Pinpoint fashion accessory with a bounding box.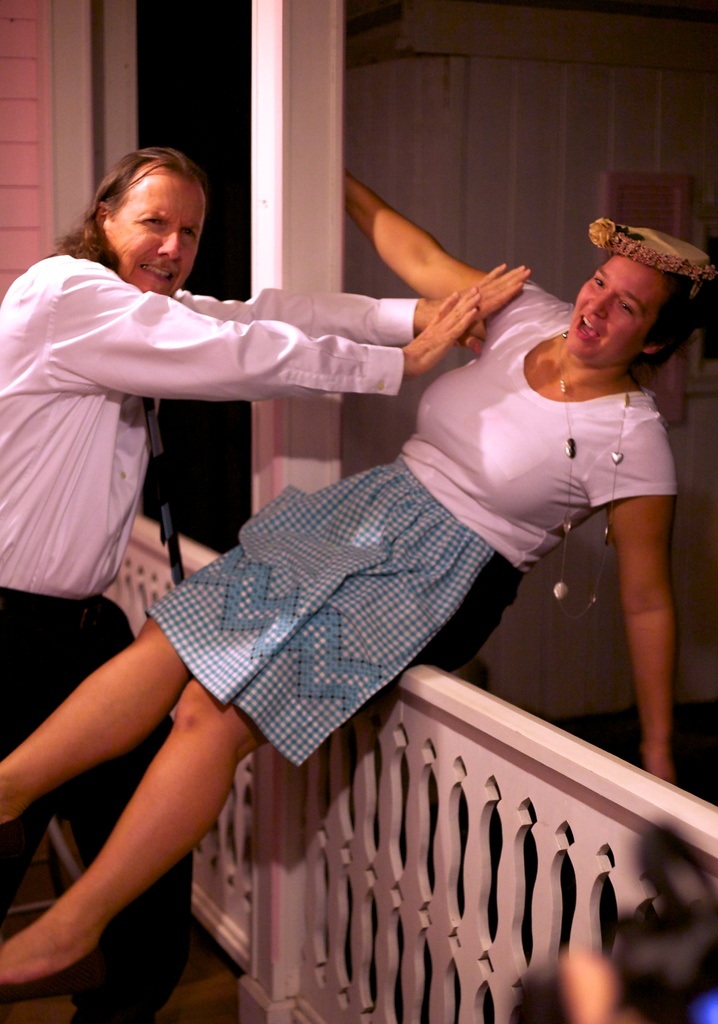
(left=0, top=951, right=103, bottom=1004).
